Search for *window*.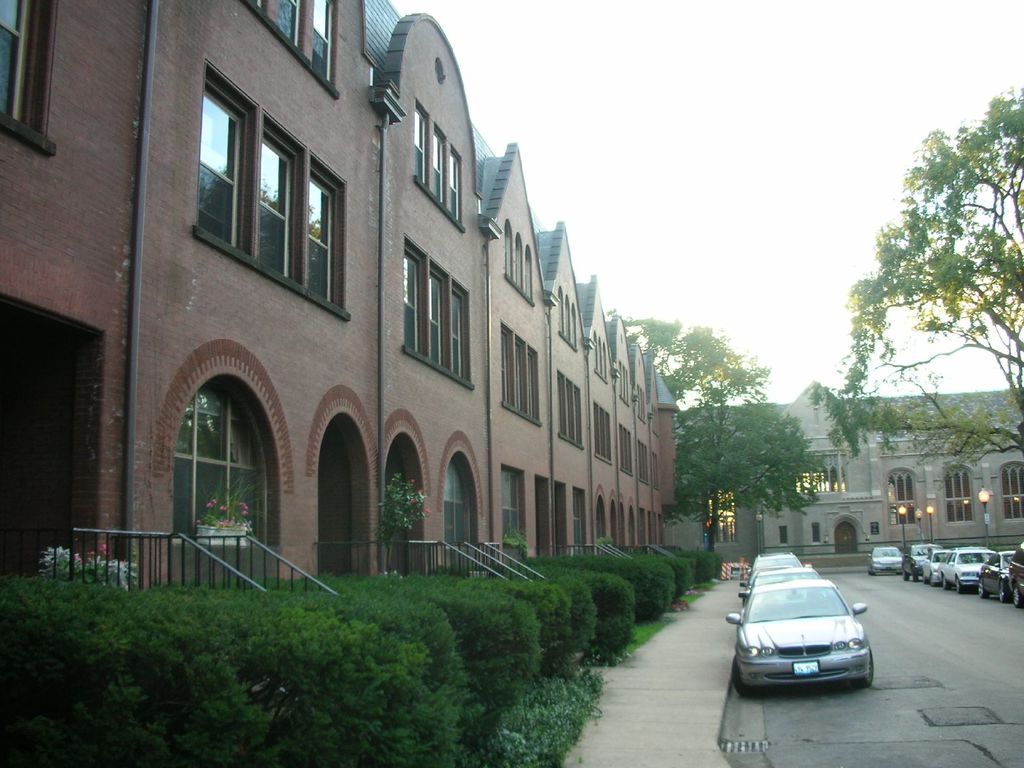
Found at [257, 139, 291, 280].
